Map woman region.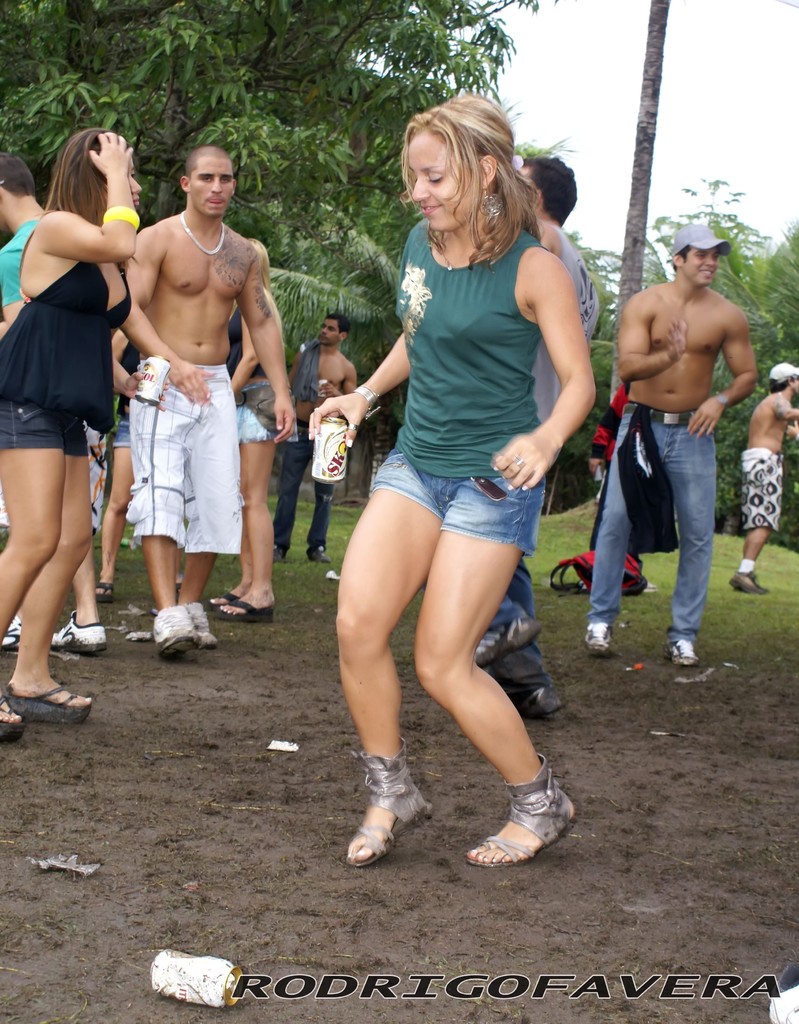
Mapped to locate(218, 232, 300, 617).
